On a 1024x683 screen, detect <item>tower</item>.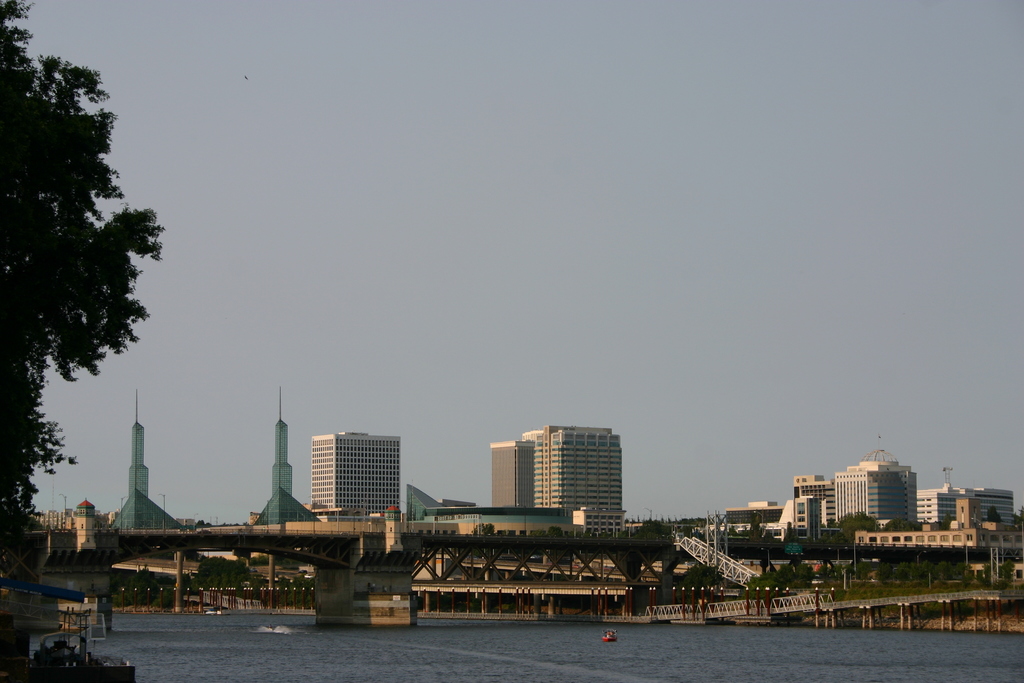
left=112, top=388, right=151, bottom=528.
